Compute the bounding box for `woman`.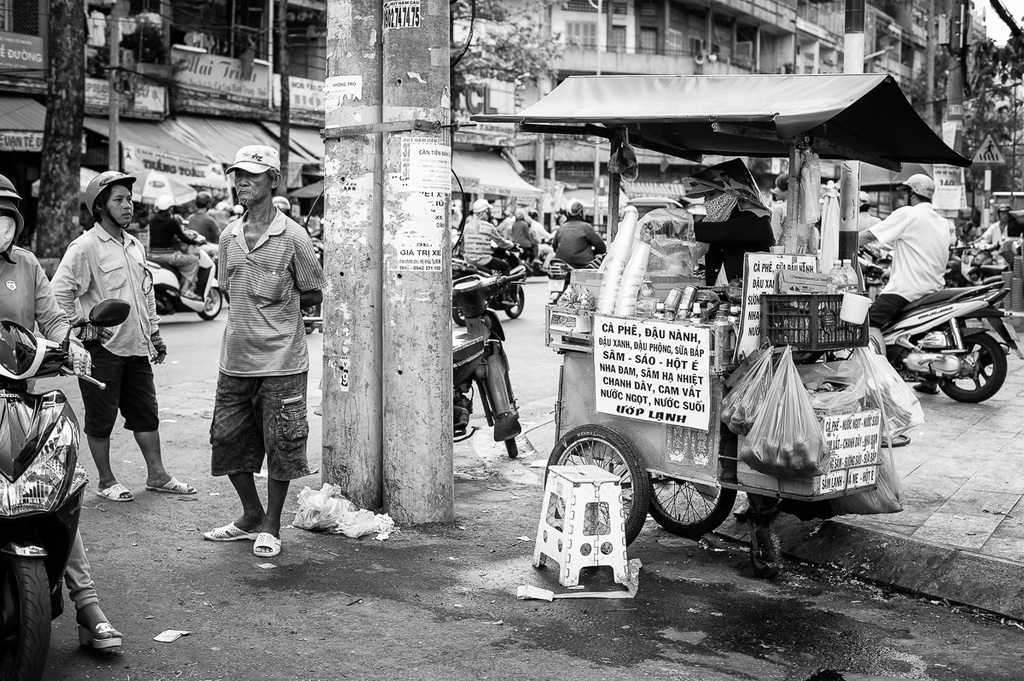
49, 168, 204, 503.
